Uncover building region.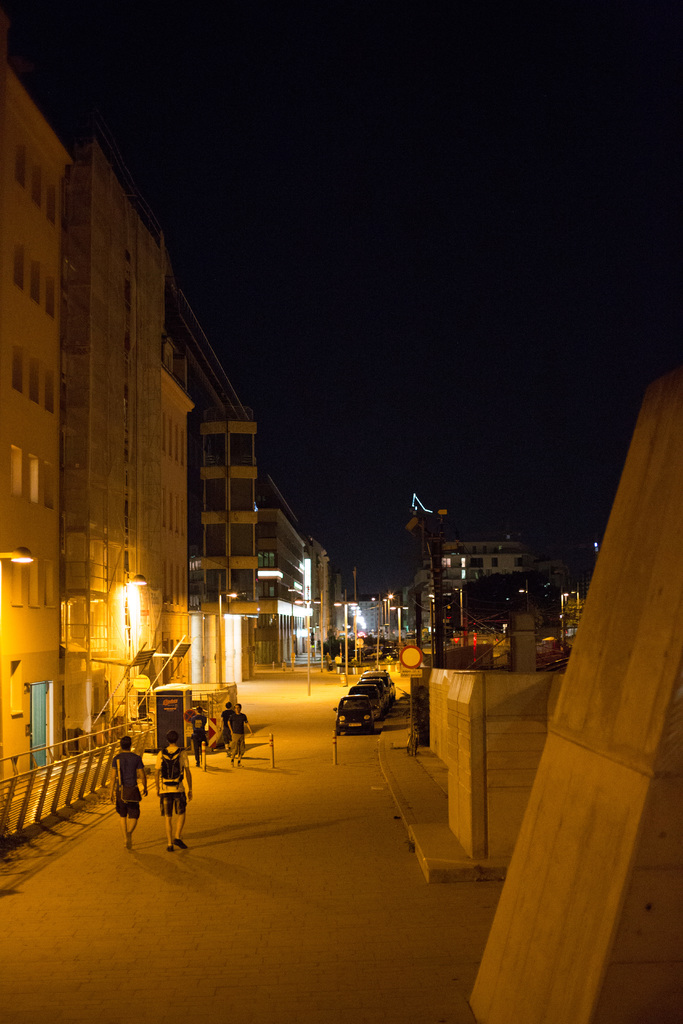
Uncovered: (x1=406, y1=543, x2=522, y2=676).
